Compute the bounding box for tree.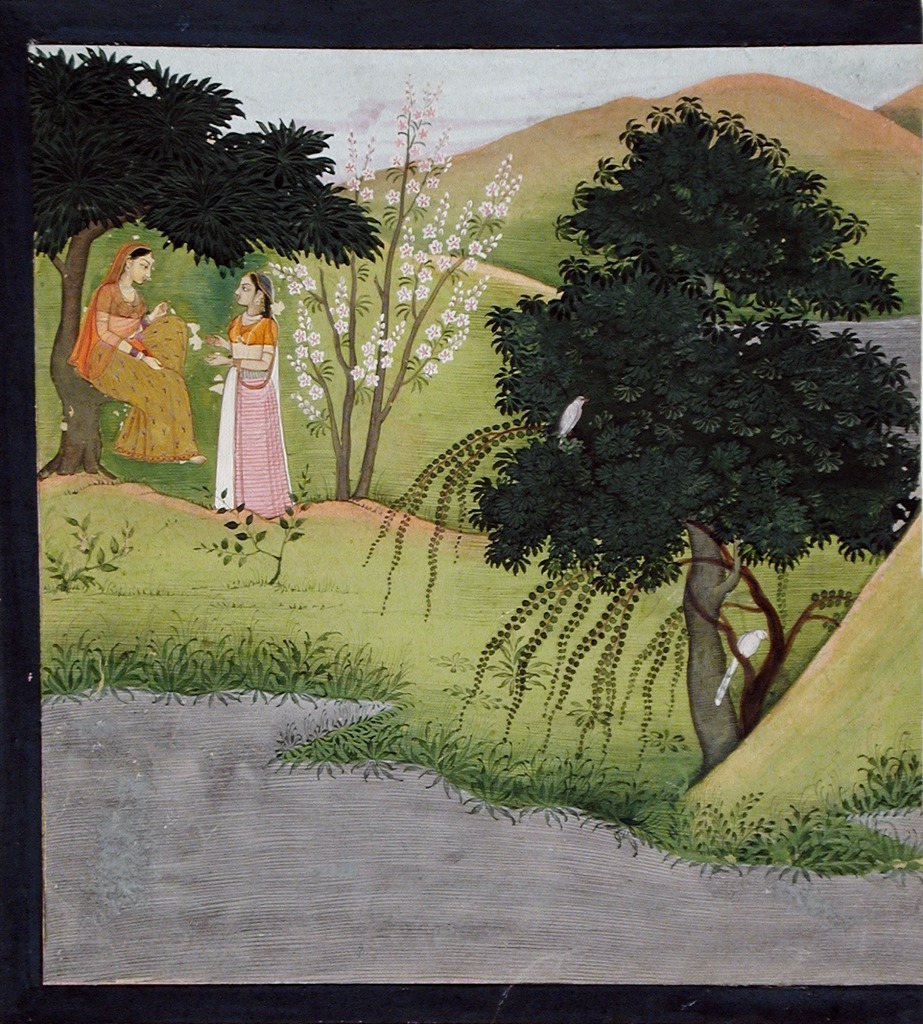
27,42,393,488.
